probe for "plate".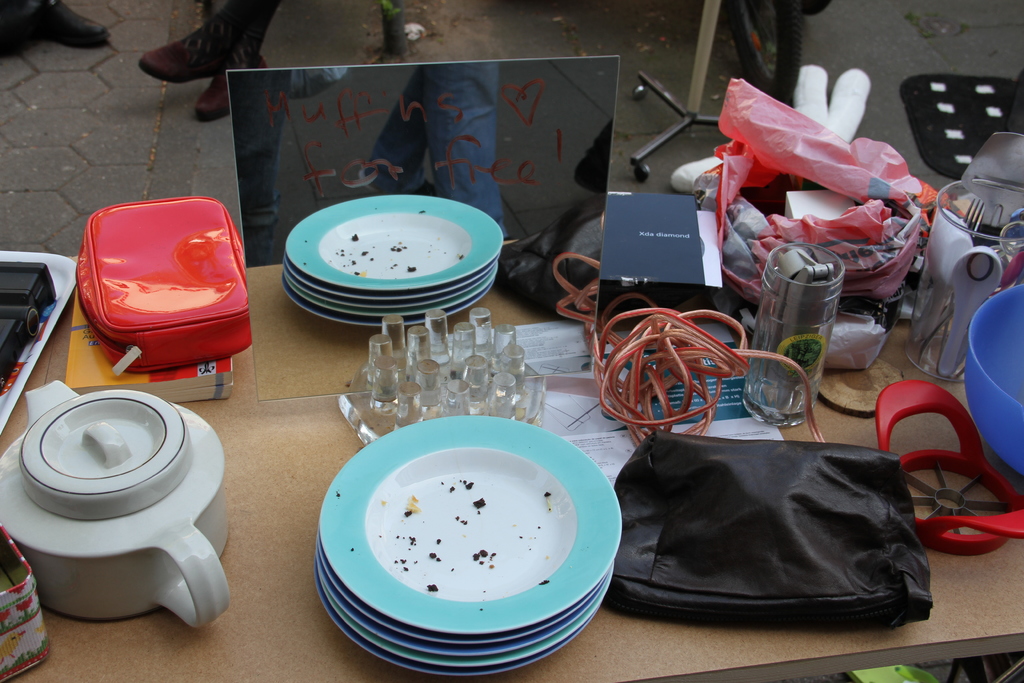
Probe result: <region>279, 256, 490, 304</region>.
